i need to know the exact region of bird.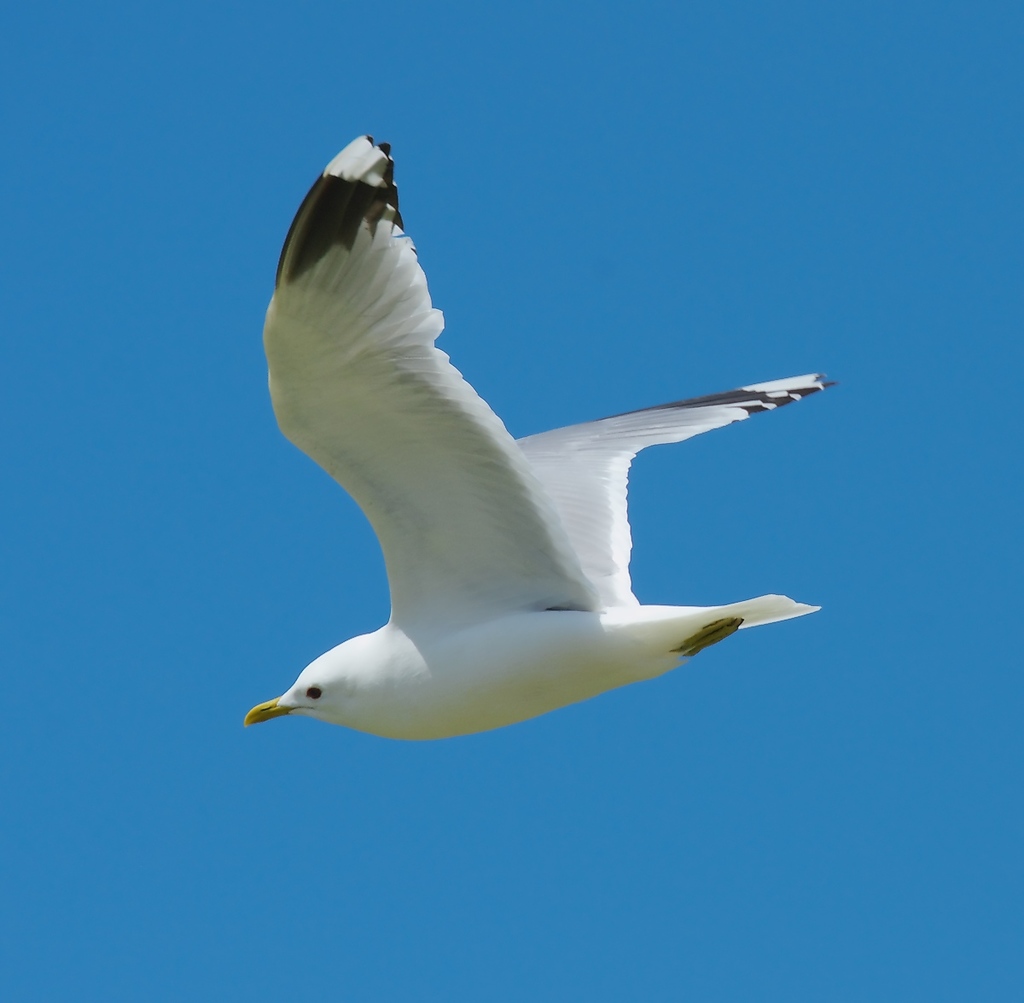
Region: <region>224, 160, 864, 764</region>.
